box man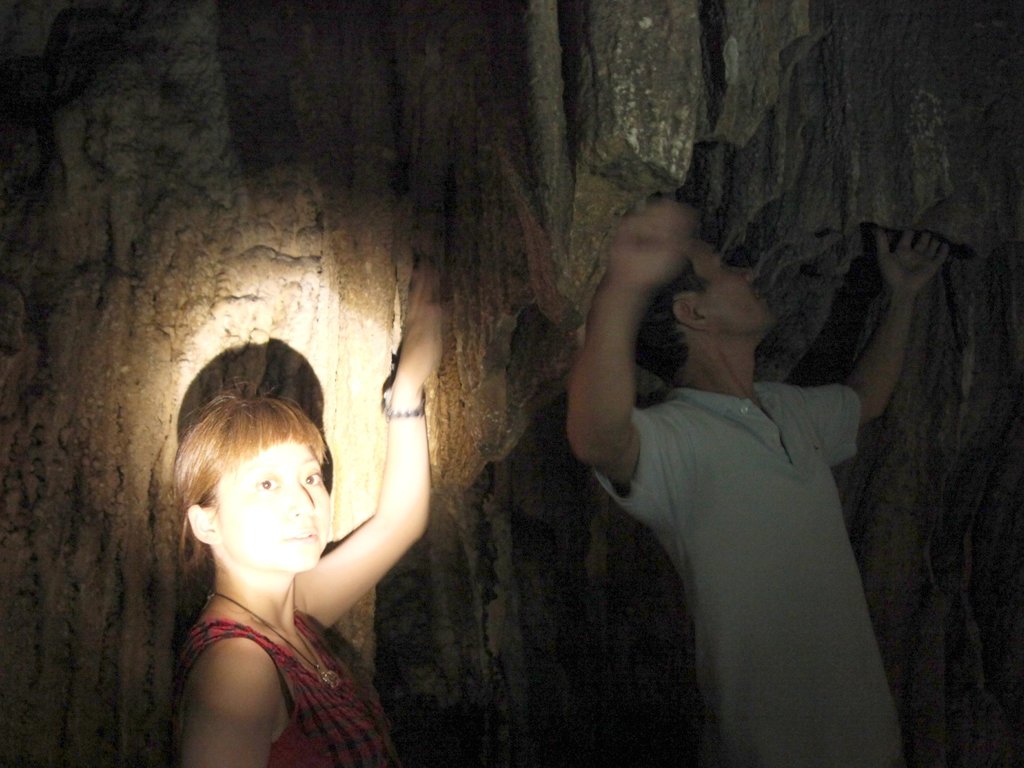
Rect(567, 196, 952, 767)
